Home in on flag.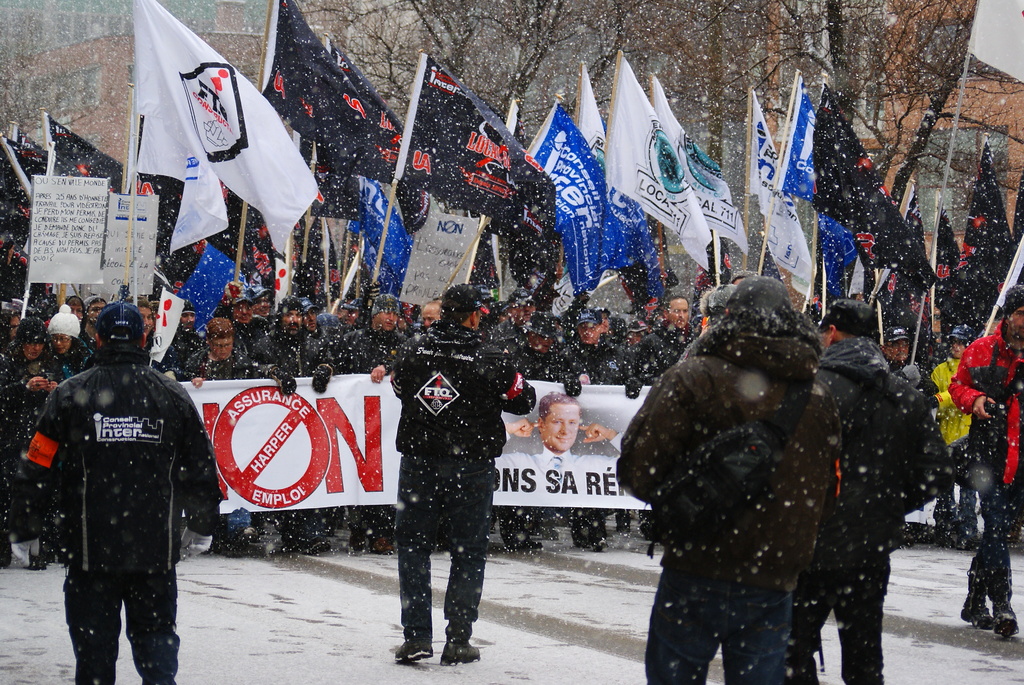
Homed in at region(772, 70, 824, 205).
